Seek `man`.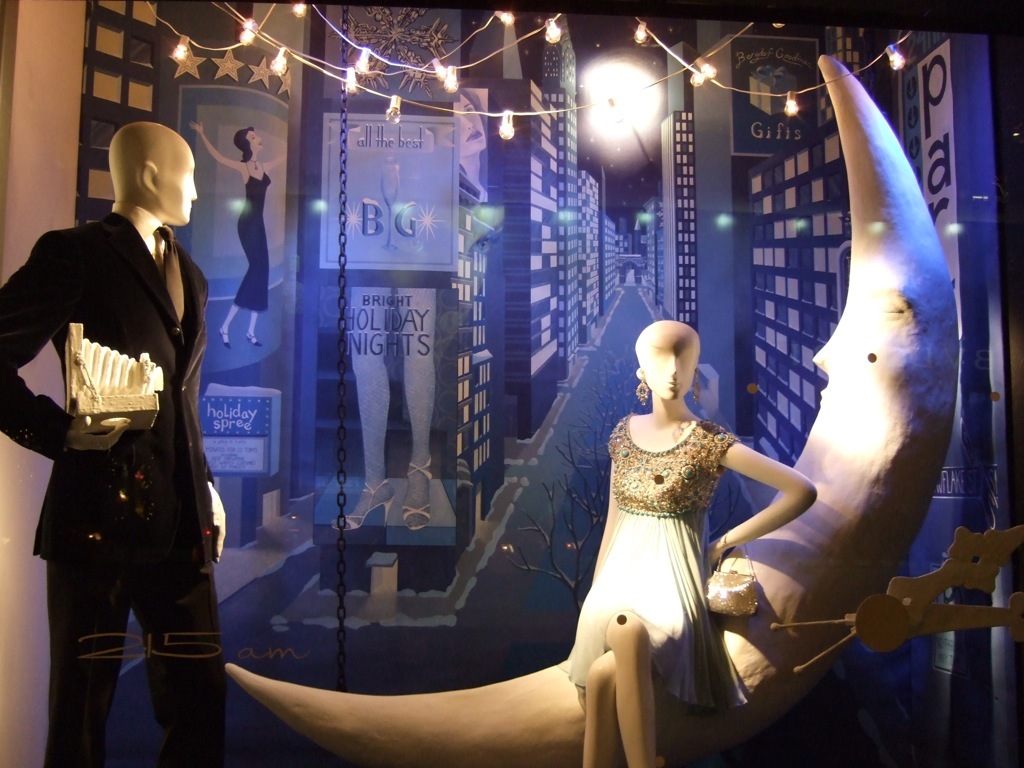
box(32, 112, 227, 750).
